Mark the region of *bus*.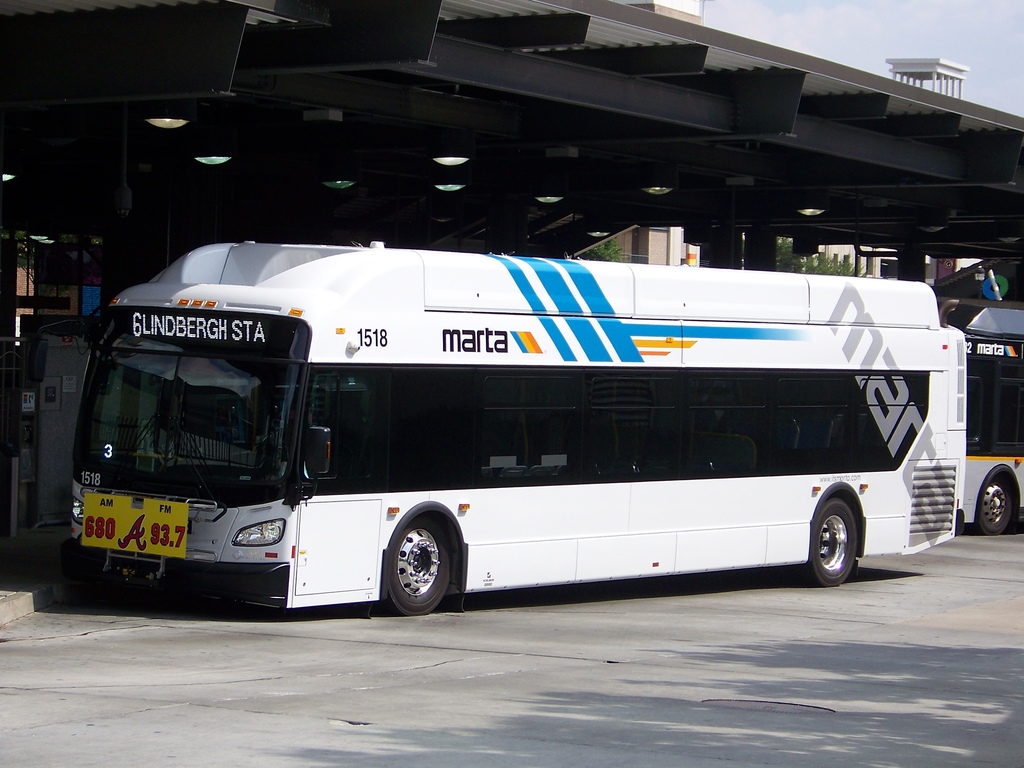
Region: detection(951, 298, 1023, 534).
